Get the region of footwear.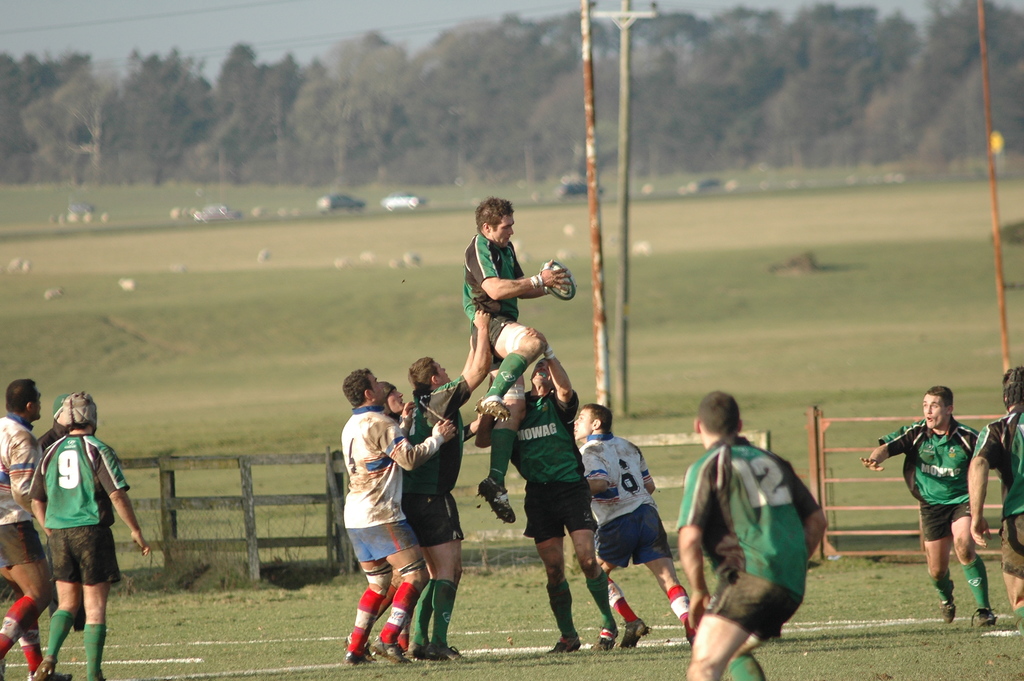
region(368, 634, 412, 664).
